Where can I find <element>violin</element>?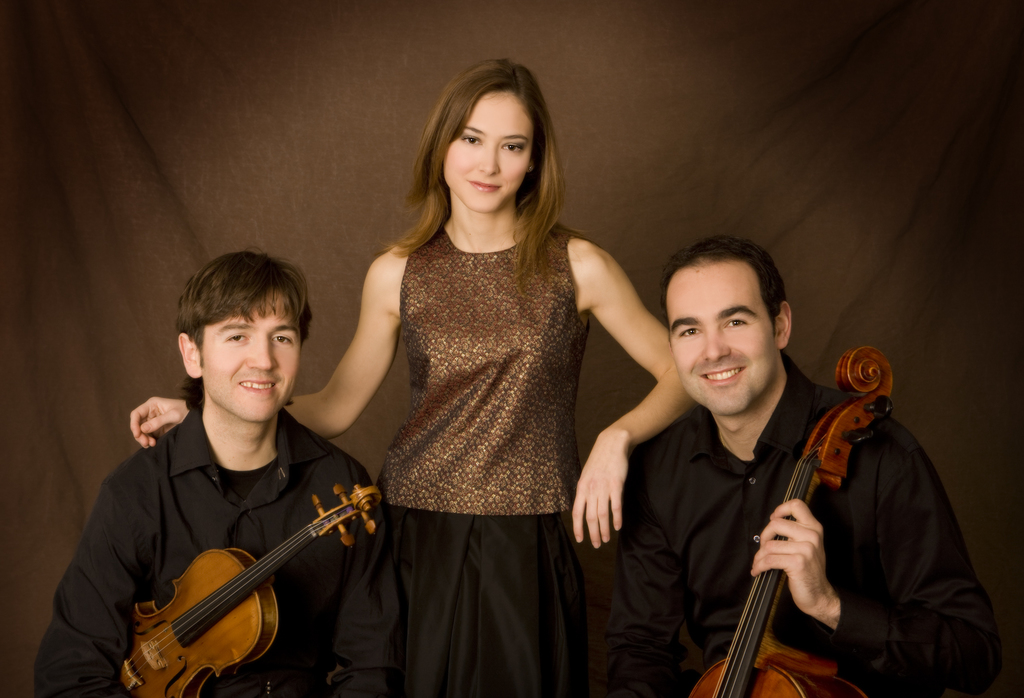
You can find it at 680:344:897:695.
